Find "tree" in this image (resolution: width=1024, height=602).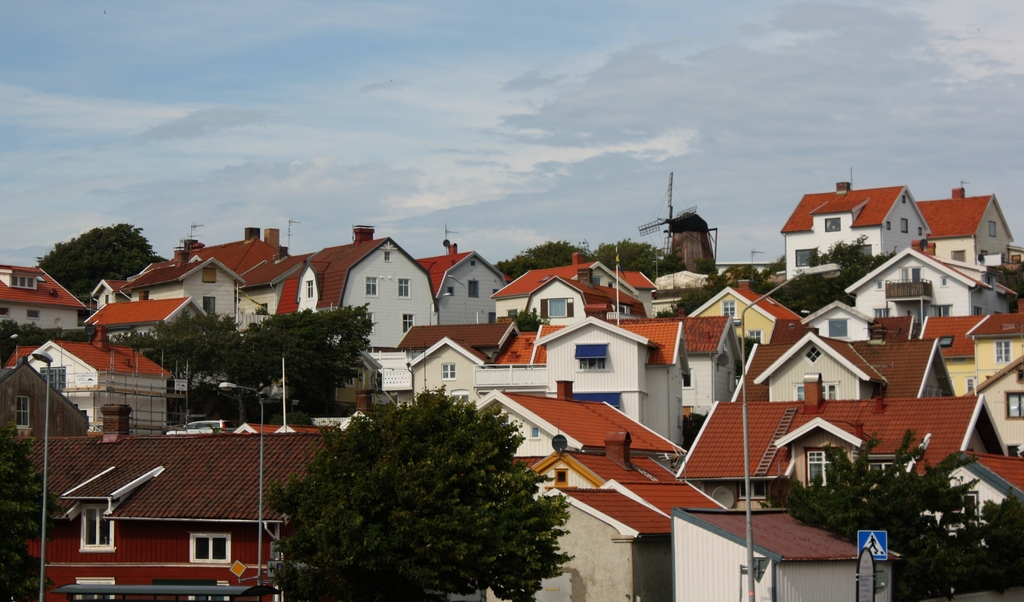
box=[33, 224, 164, 316].
